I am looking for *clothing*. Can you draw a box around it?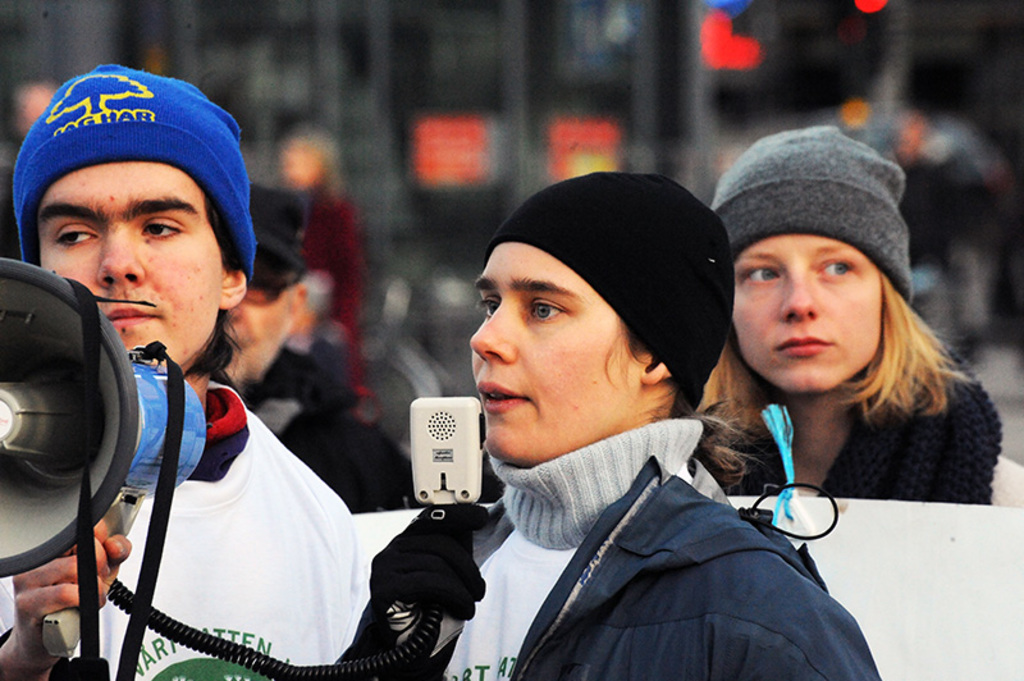
Sure, the bounding box is Rect(247, 342, 440, 516).
